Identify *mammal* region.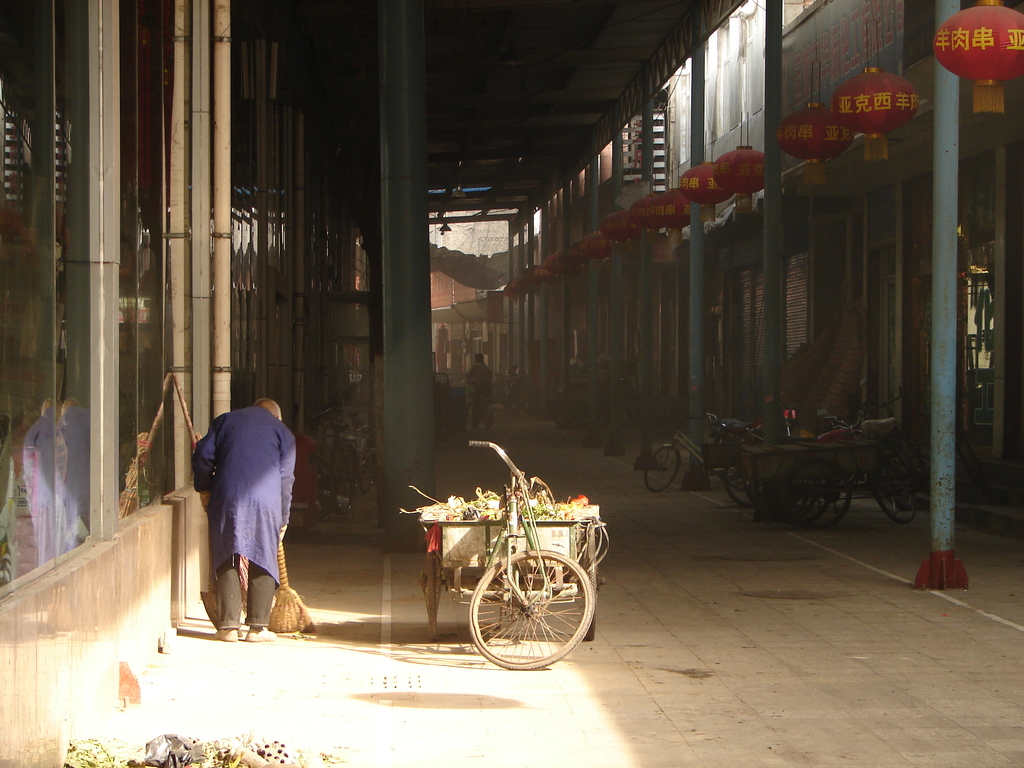
Region: 194,362,301,644.
